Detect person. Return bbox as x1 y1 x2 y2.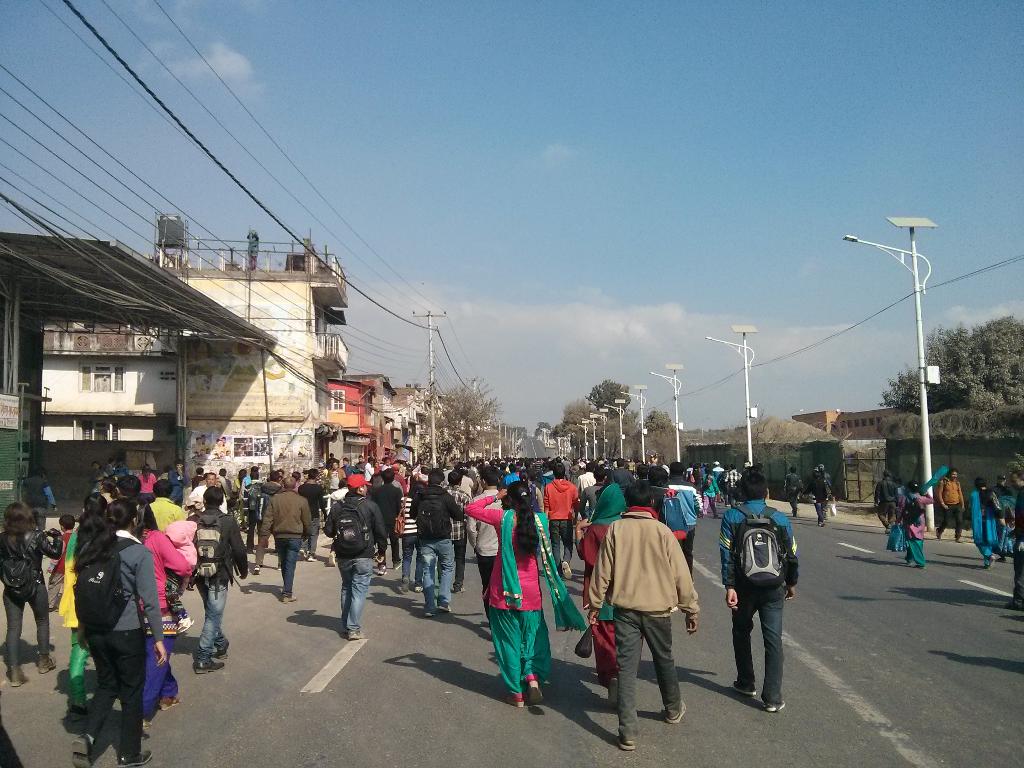
580 487 698 758.
